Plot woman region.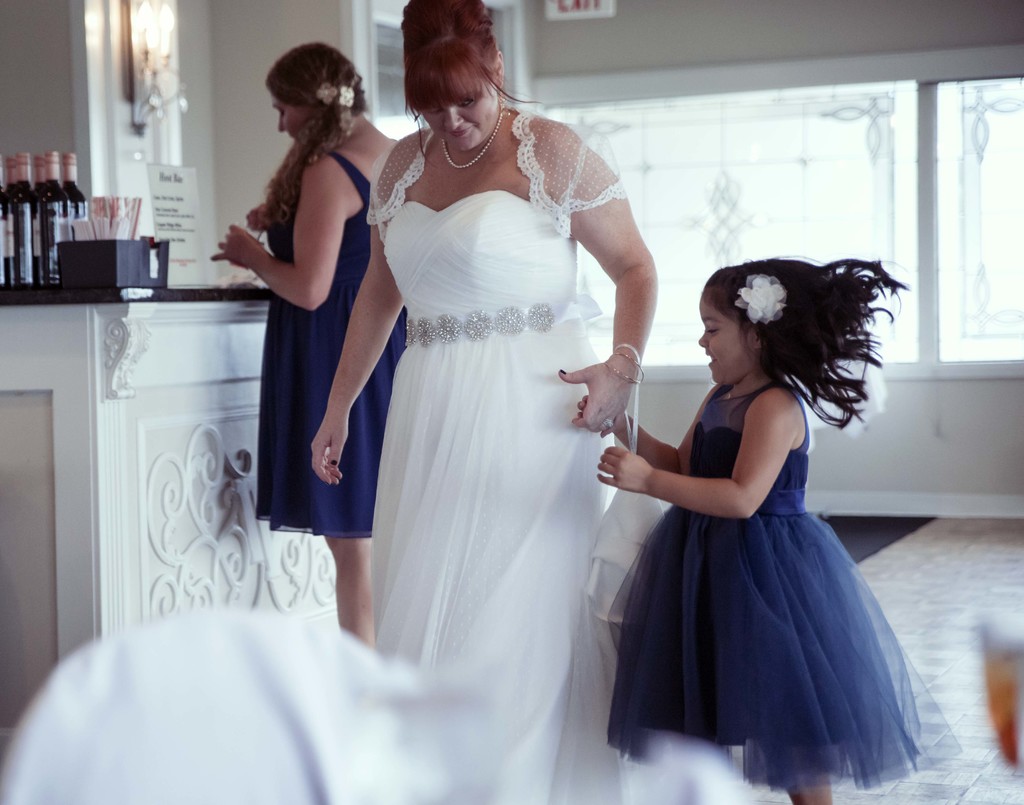
Plotted at BBox(211, 44, 398, 650).
